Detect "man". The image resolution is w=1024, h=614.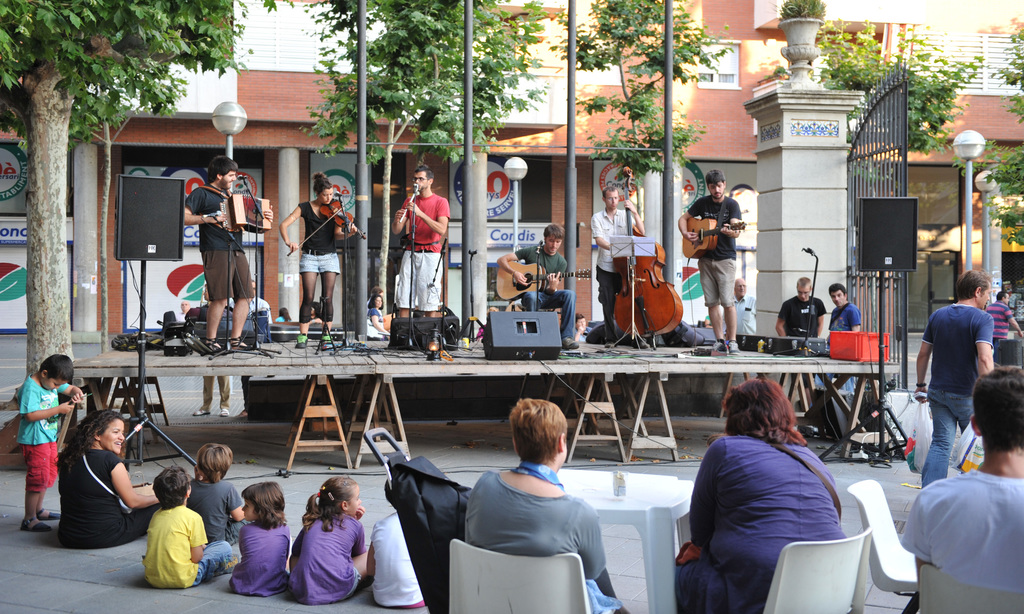
<box>493,223,581,349</box>.
